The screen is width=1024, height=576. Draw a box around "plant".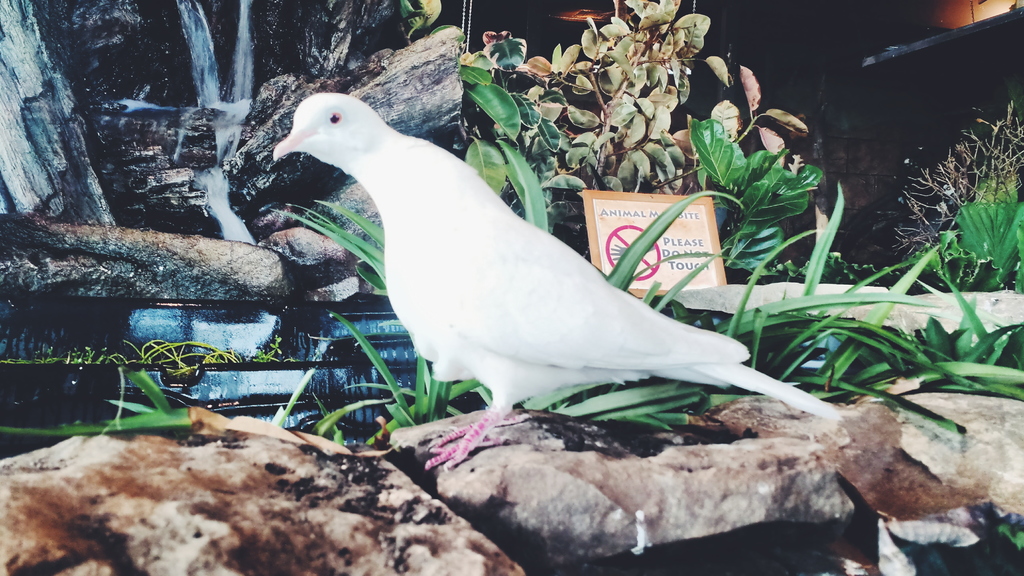
rect(681, 115, 823, 271).
